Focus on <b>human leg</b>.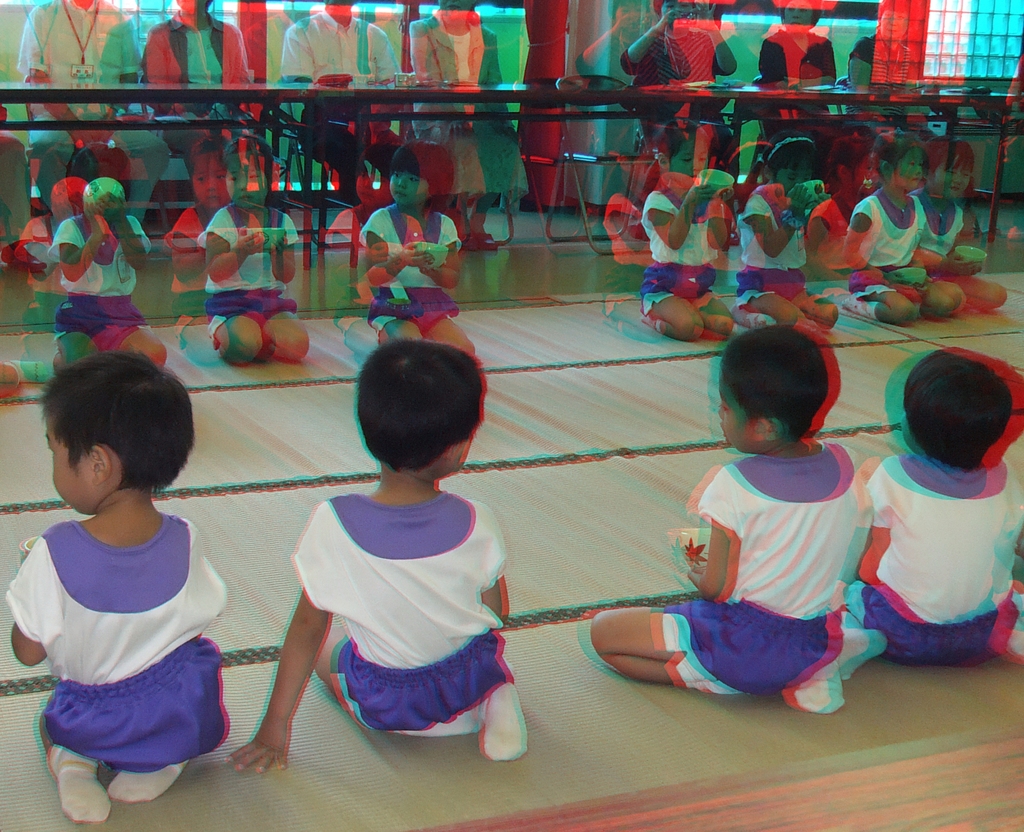
Focused at {"x1": 466, "y1": 180, "x2": 499, "y2": 258}.
